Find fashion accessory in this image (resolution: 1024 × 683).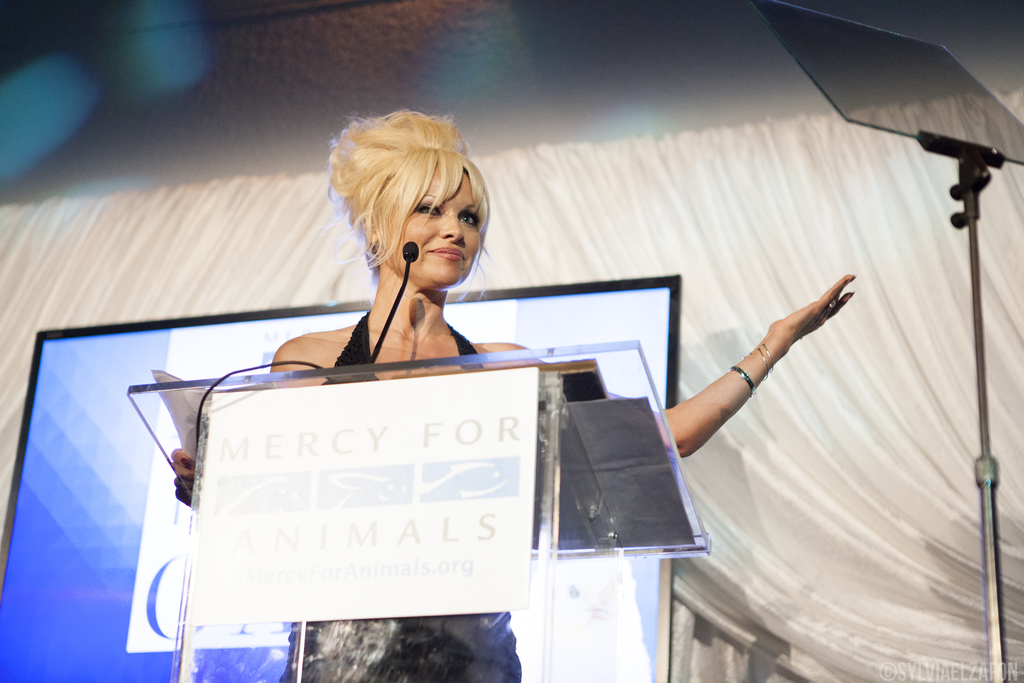
(727,364,760,391).
